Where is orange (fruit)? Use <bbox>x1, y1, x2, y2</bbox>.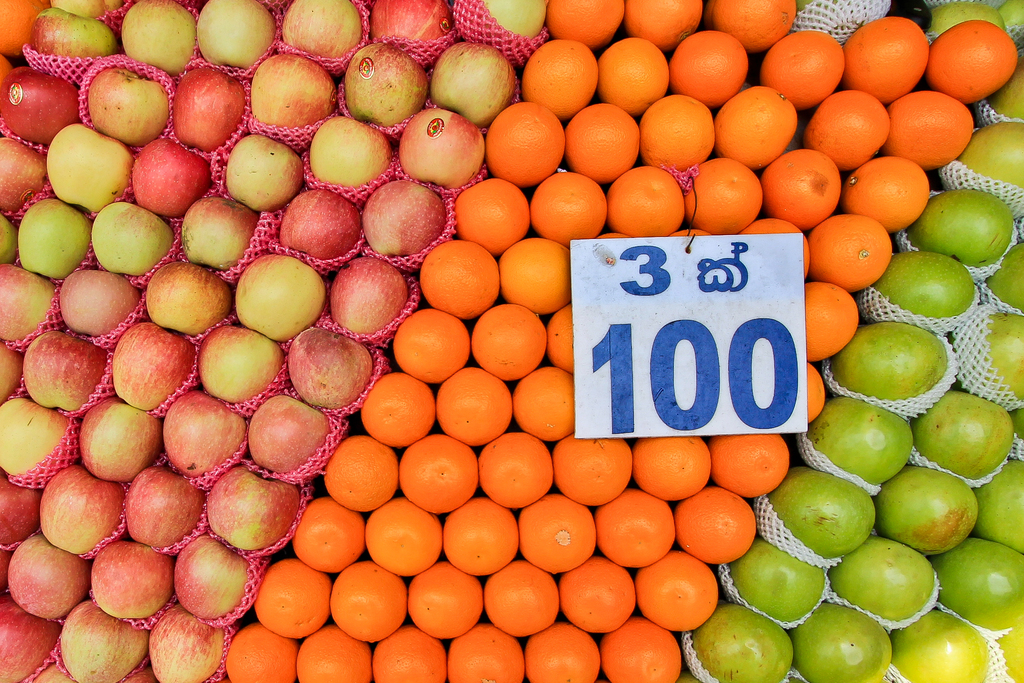
<bbox>602, 616, 673, 682</bbox>.
